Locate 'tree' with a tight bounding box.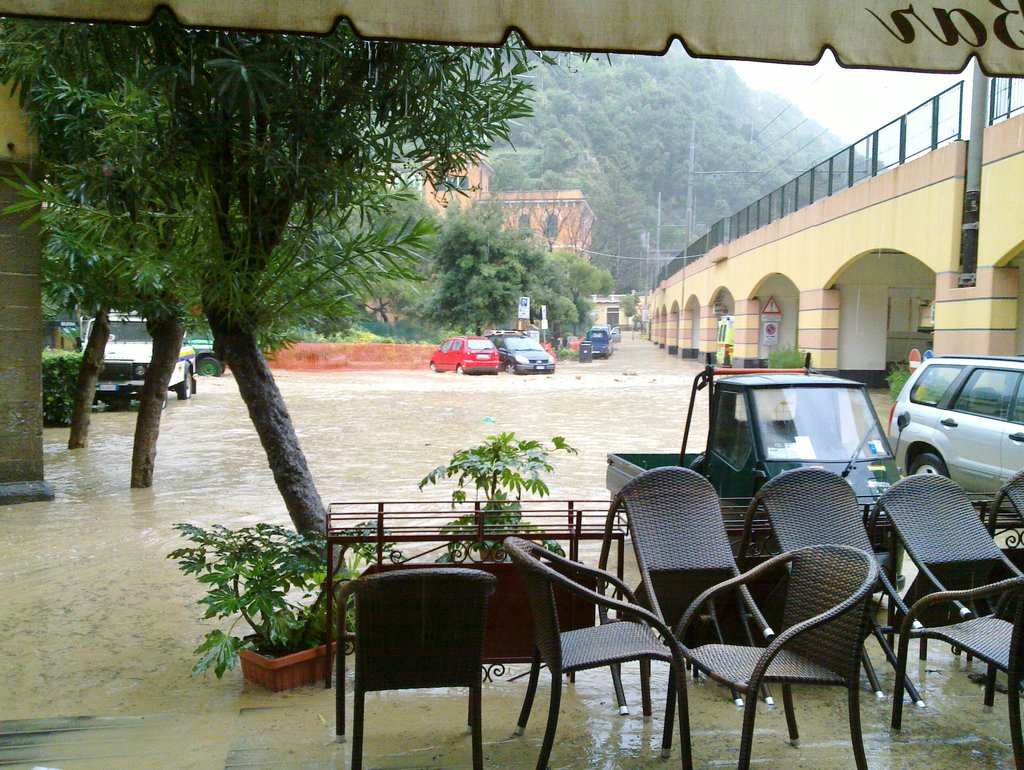
x1=570, y1=256, x2=599, y2=330.
